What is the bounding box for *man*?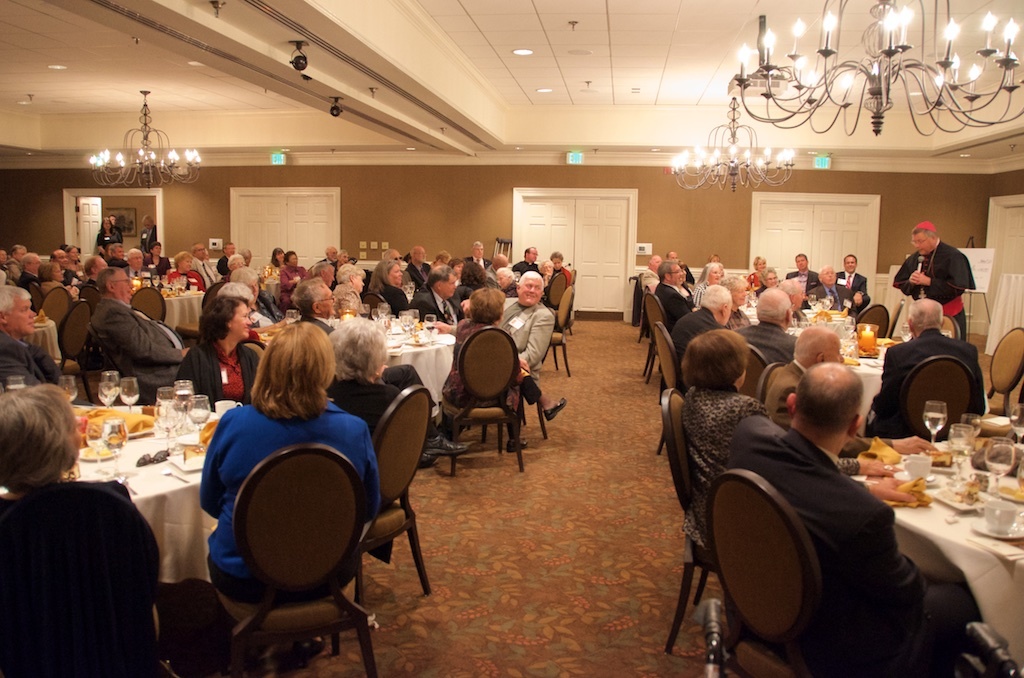
220 240 238 272.
